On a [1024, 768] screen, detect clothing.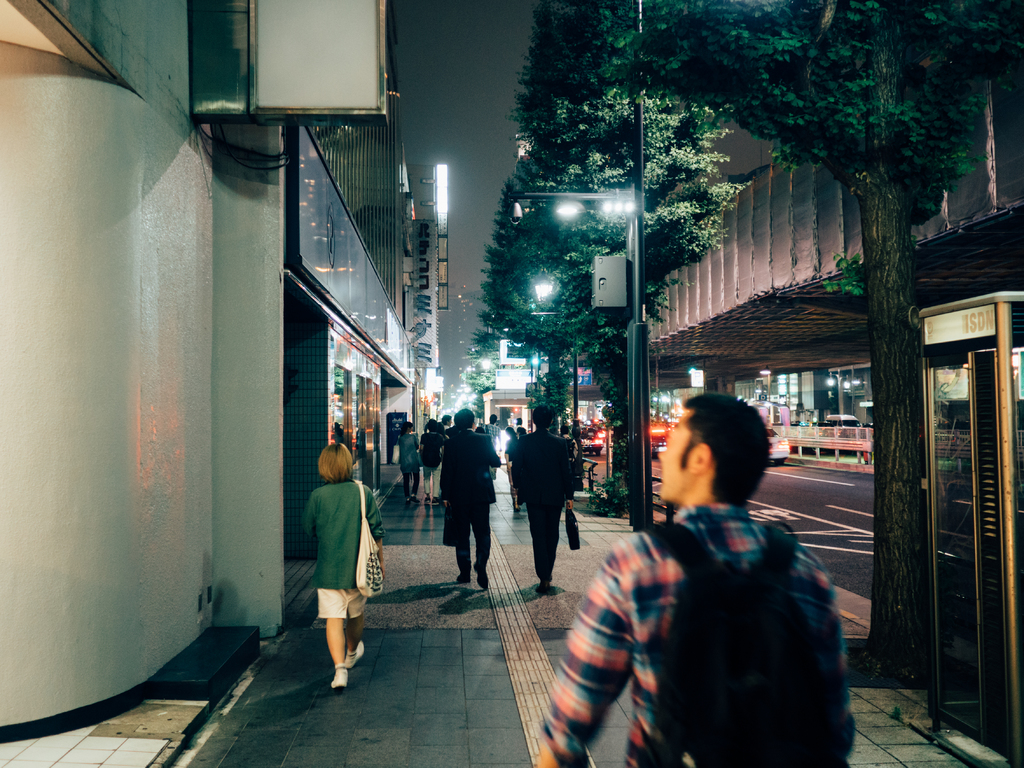
[301,481,402,620].
